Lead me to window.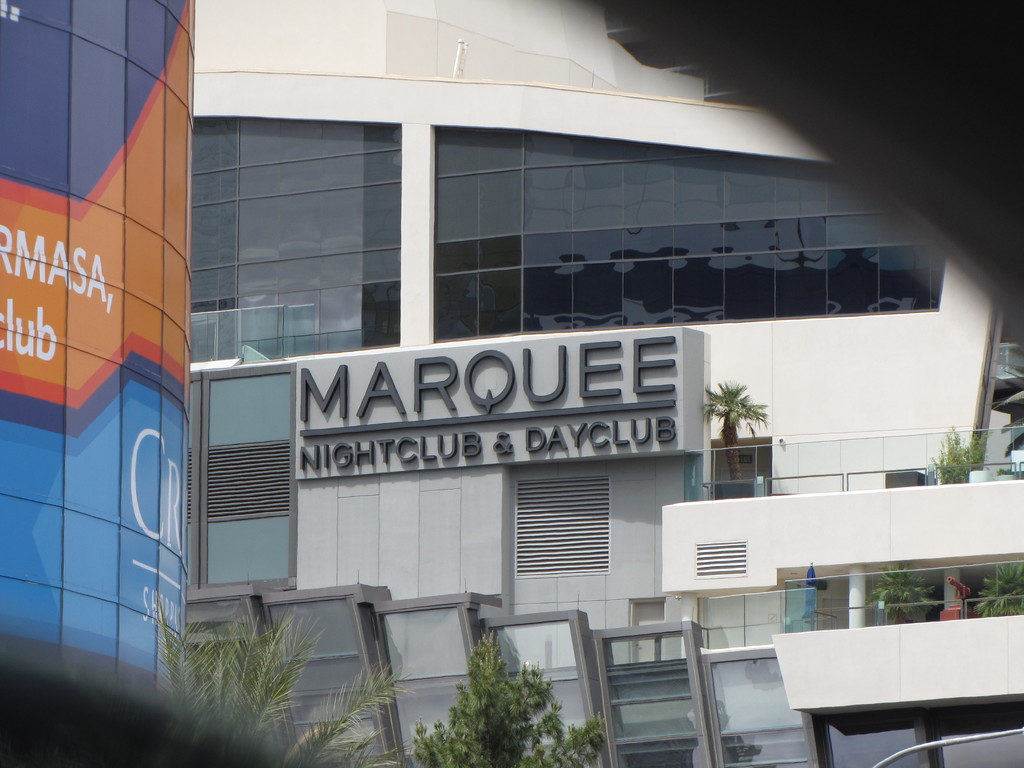
Lead to locate(189, 118, 397, 377).
